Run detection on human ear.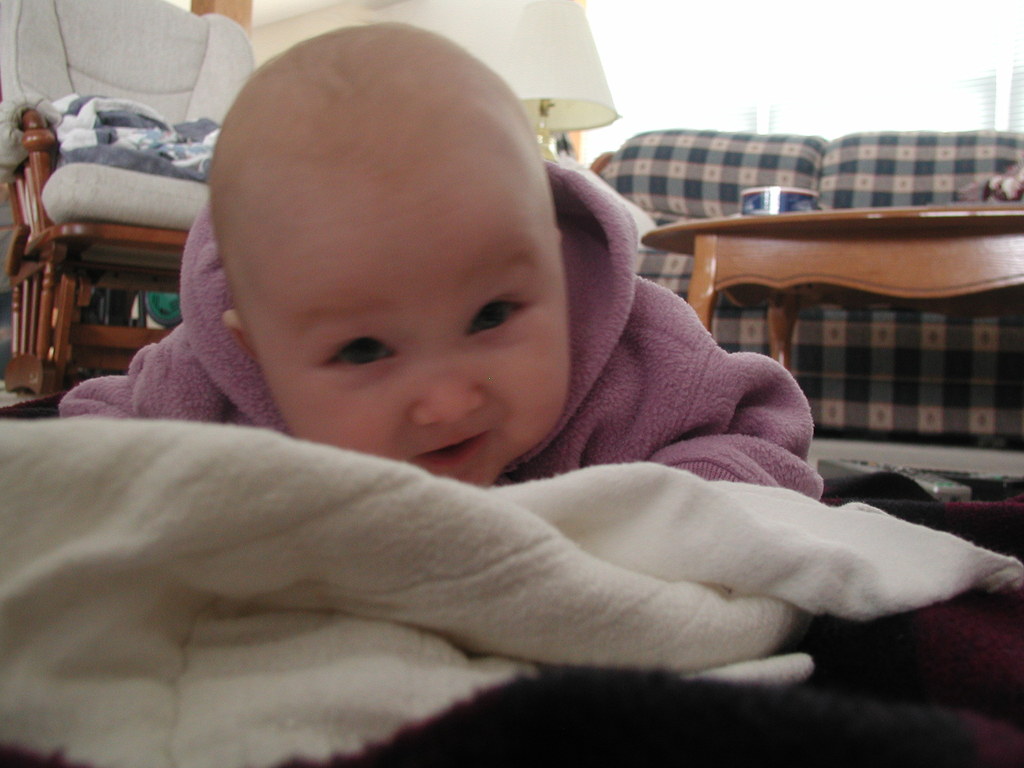
Result: rect(221, 312, 255, 357).
